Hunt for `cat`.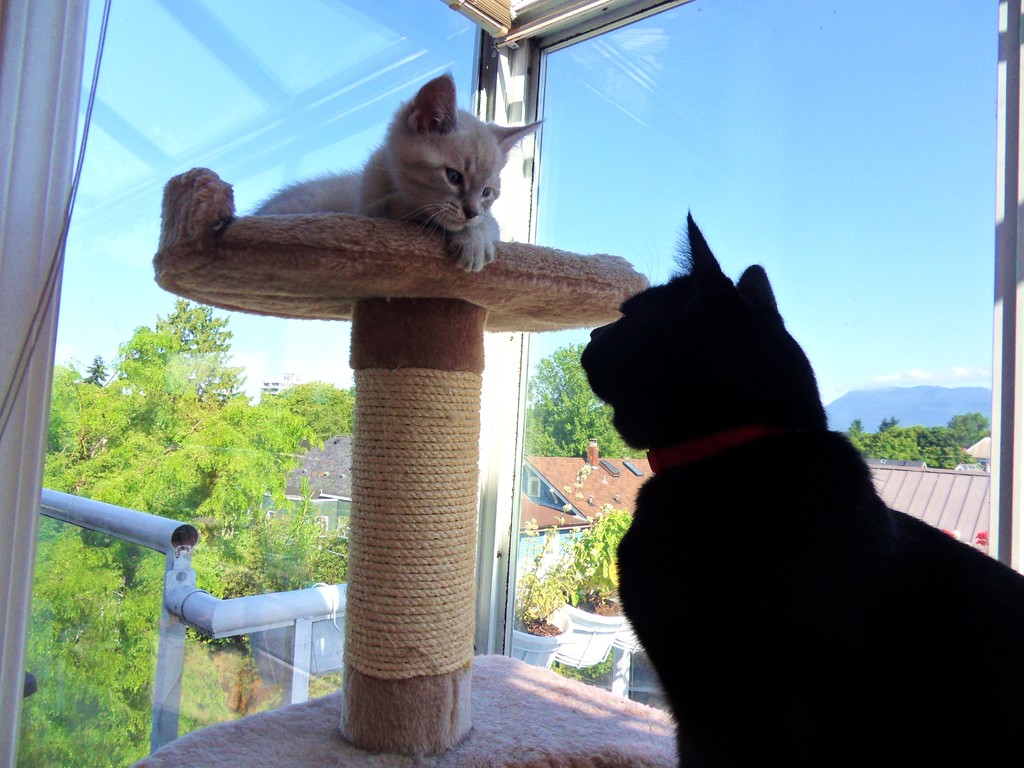
Hunted down at [x1=578, y1=201, x2=1023, y2=767].
